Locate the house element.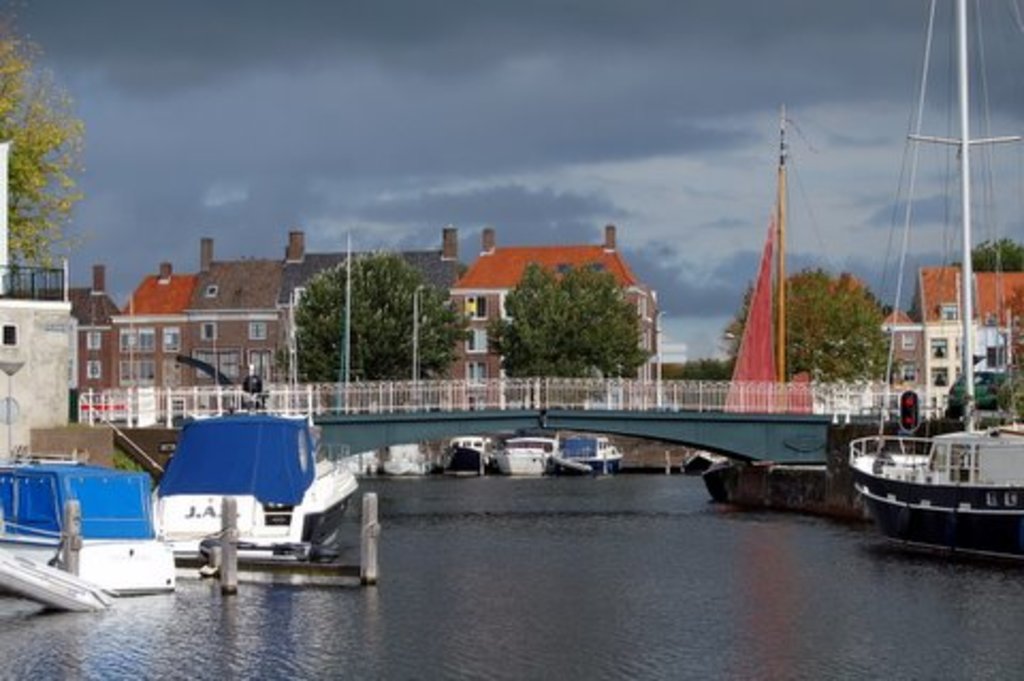
Element bbox: [left=902, top=254, right=1022, bottom=412].
